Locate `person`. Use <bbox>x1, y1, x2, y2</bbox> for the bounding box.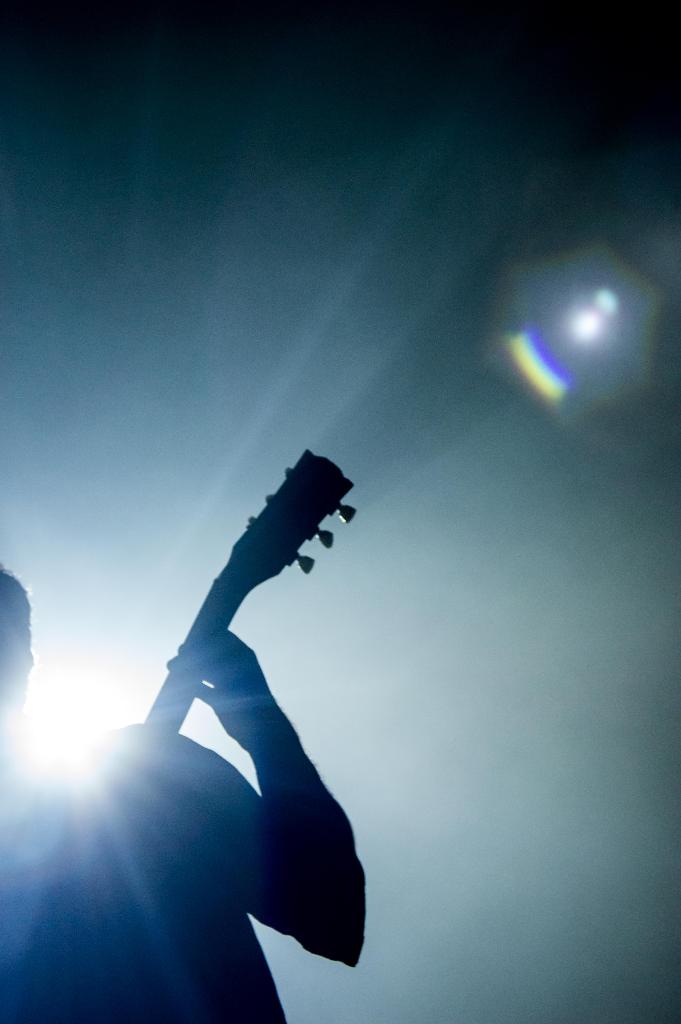
<bbox>0, 557, 370, 1023</bbox>.
